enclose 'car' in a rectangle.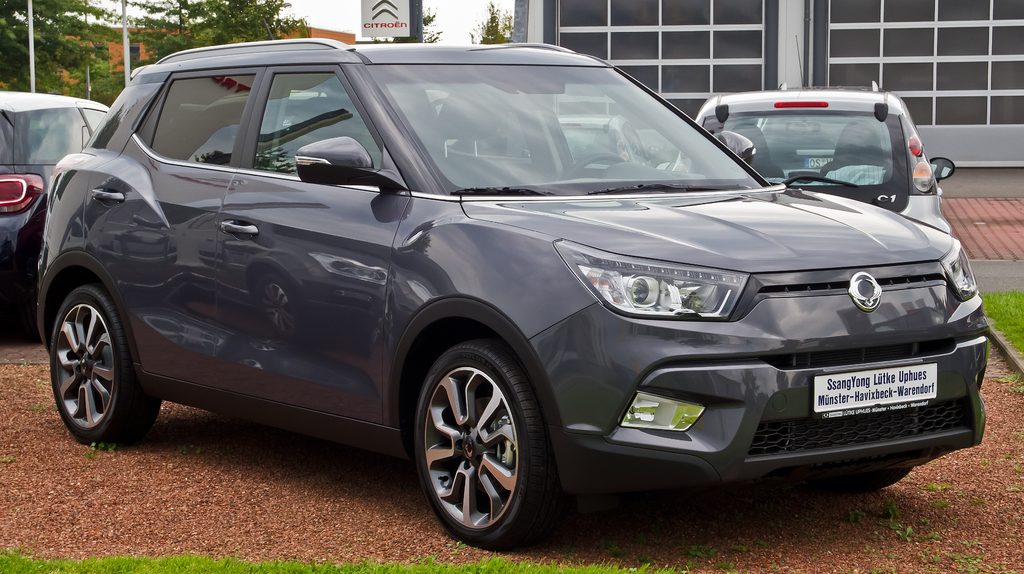
bbox(177, 102, 209, 141).
